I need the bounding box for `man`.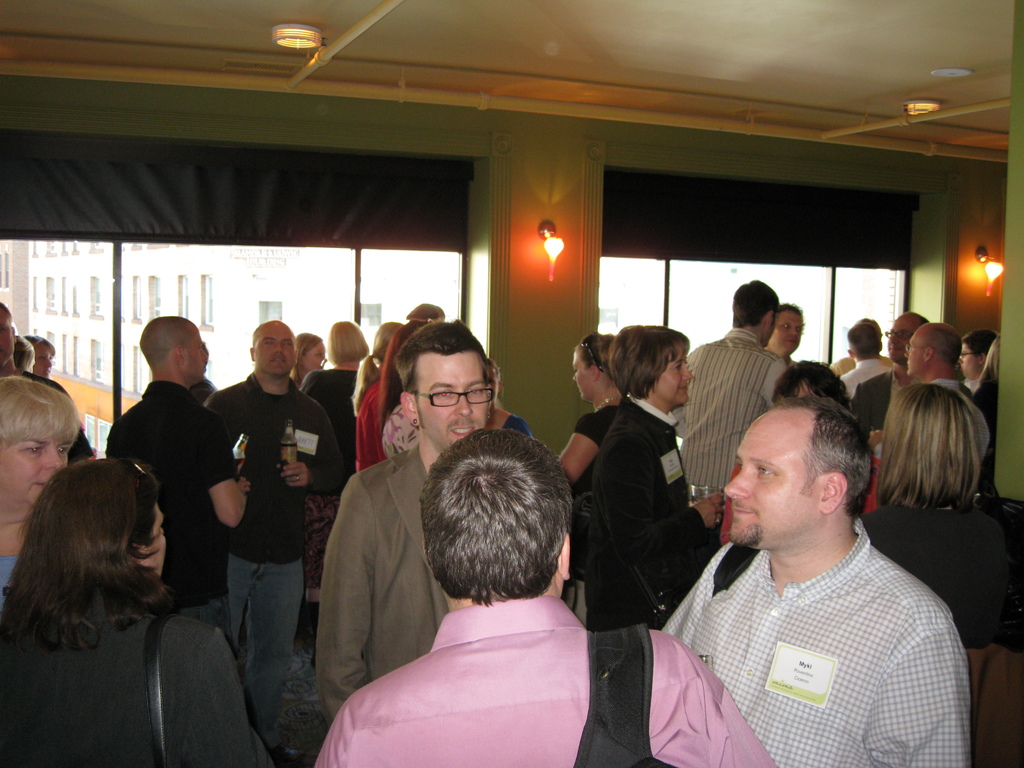
Here it is: 313:424:773:767.
